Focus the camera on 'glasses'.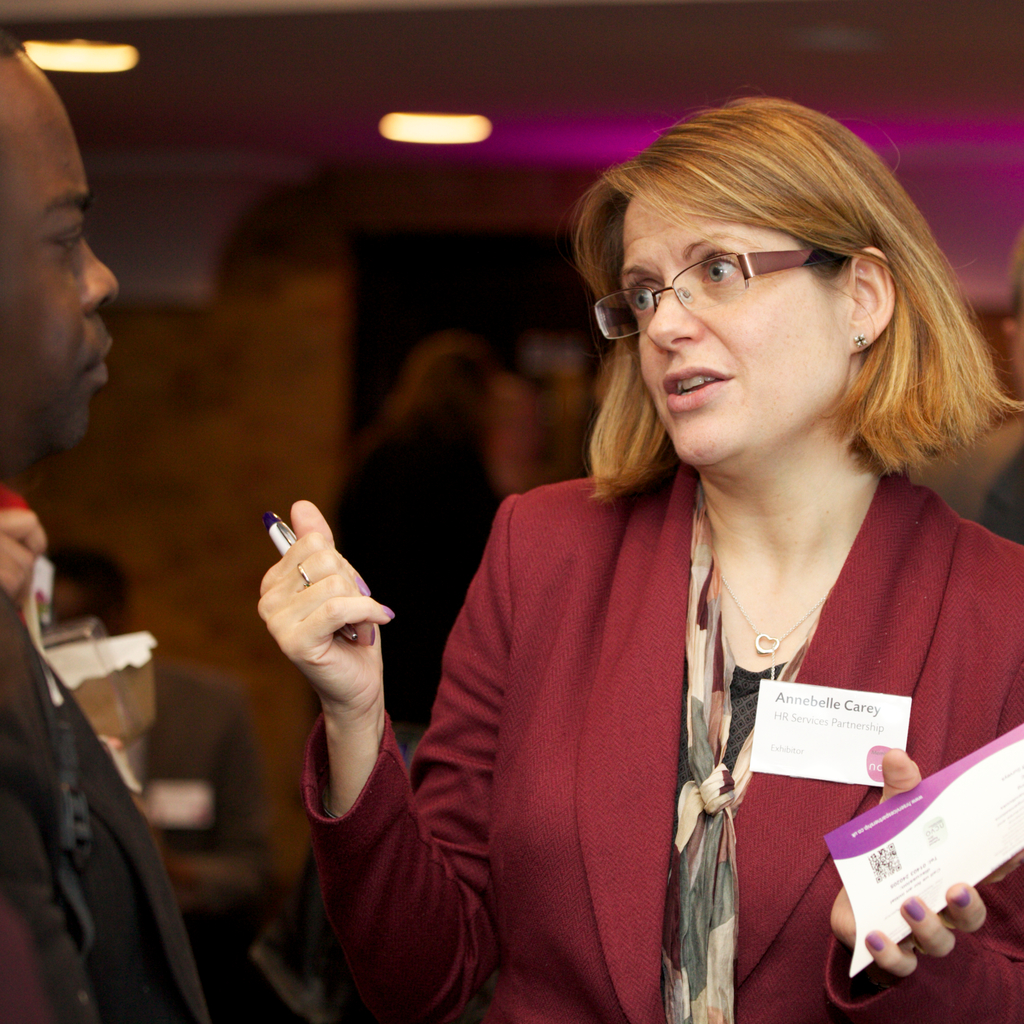
Focus region: {"x1": 602, "y1": 234, "x2": 839, "y2": 304}.
